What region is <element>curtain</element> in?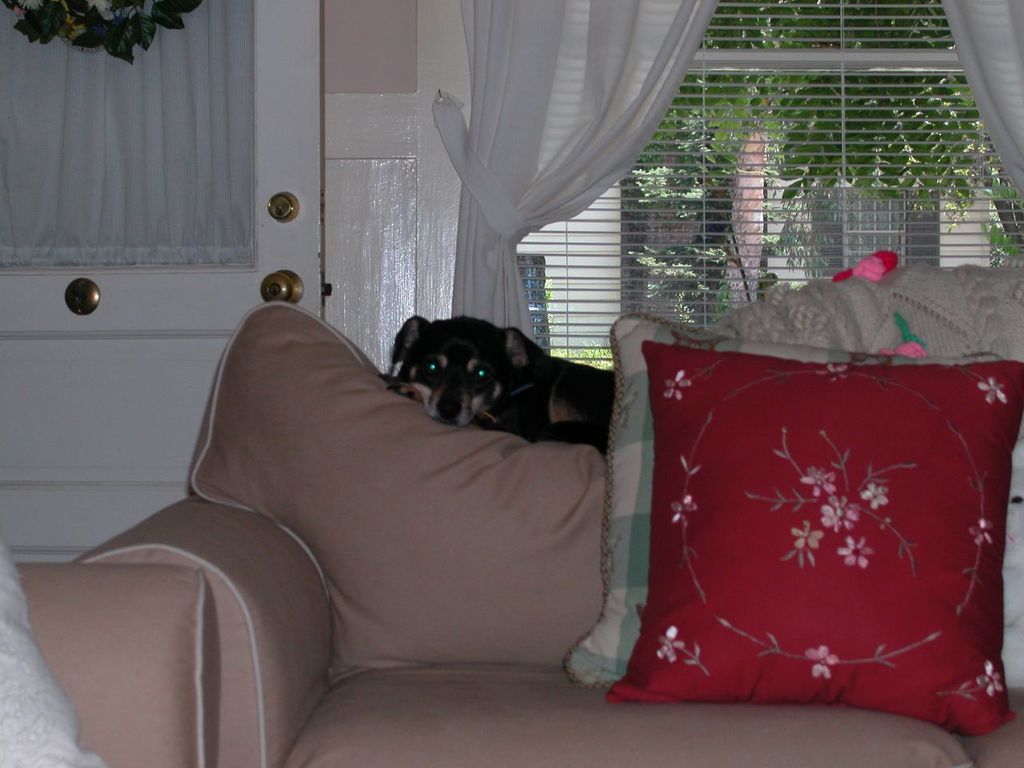
pyautogui.locateOnScreen(940, 0, 1023, 198).
